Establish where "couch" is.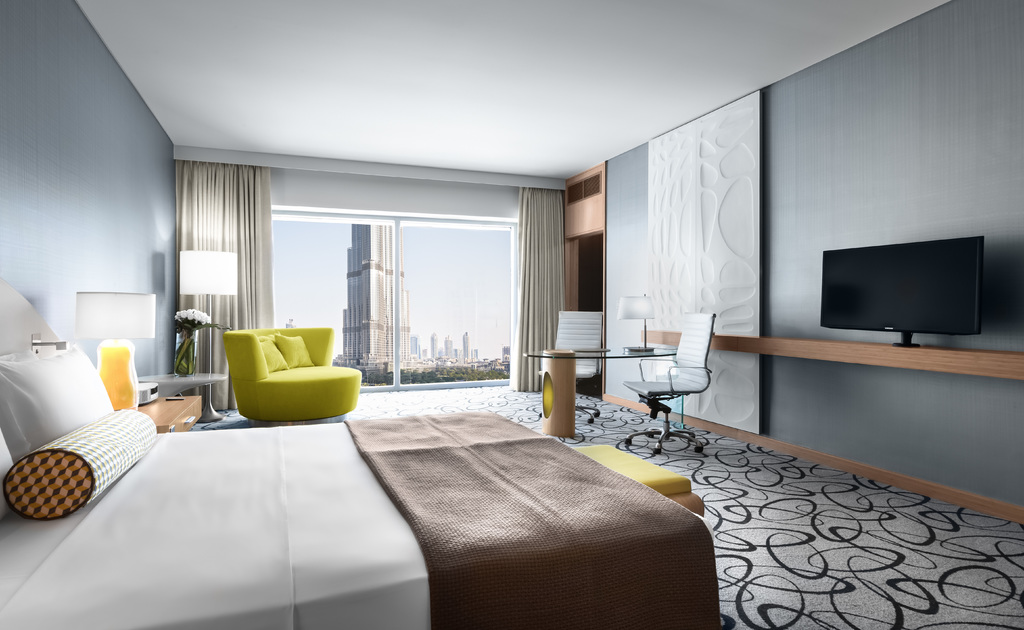
Established at bbox=(223, 332, 339, 436).
